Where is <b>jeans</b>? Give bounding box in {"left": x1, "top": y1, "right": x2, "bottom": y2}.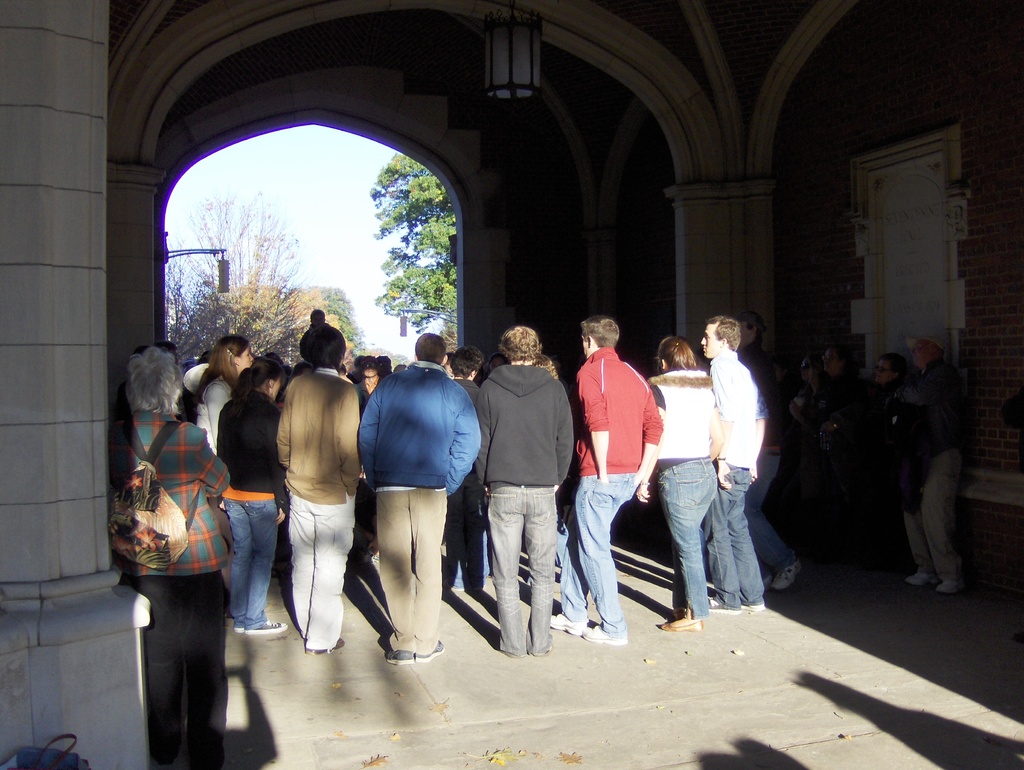
{"left": 447, "top": 471, "right": 490, "bottom": 582}.
